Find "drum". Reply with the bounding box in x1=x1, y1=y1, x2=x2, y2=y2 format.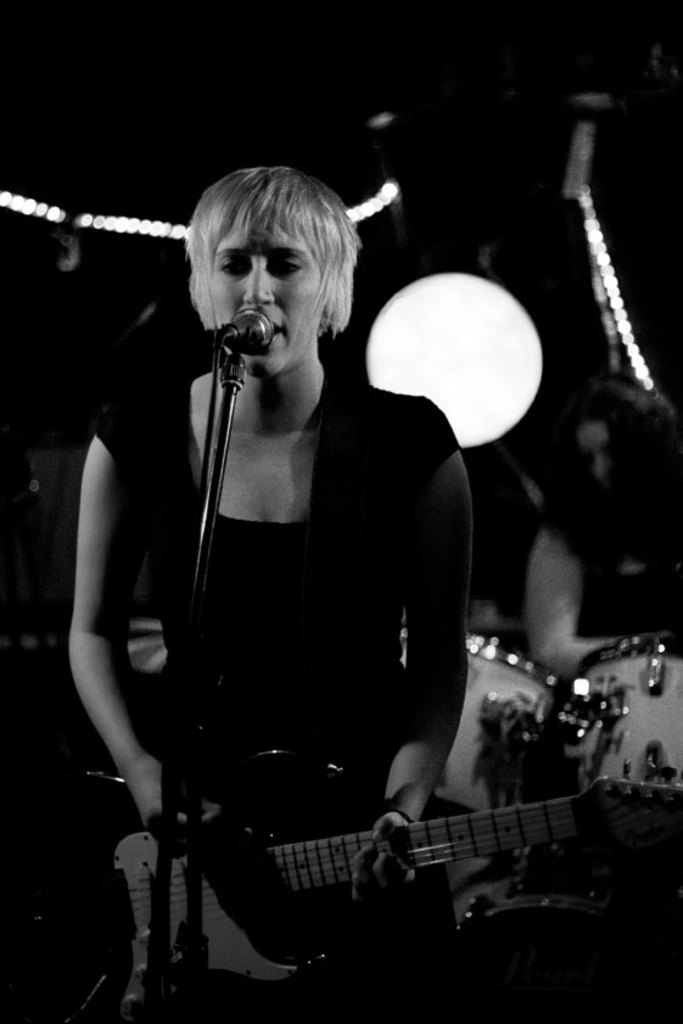
x1=402, y1=629, x2=570, y2=812.
